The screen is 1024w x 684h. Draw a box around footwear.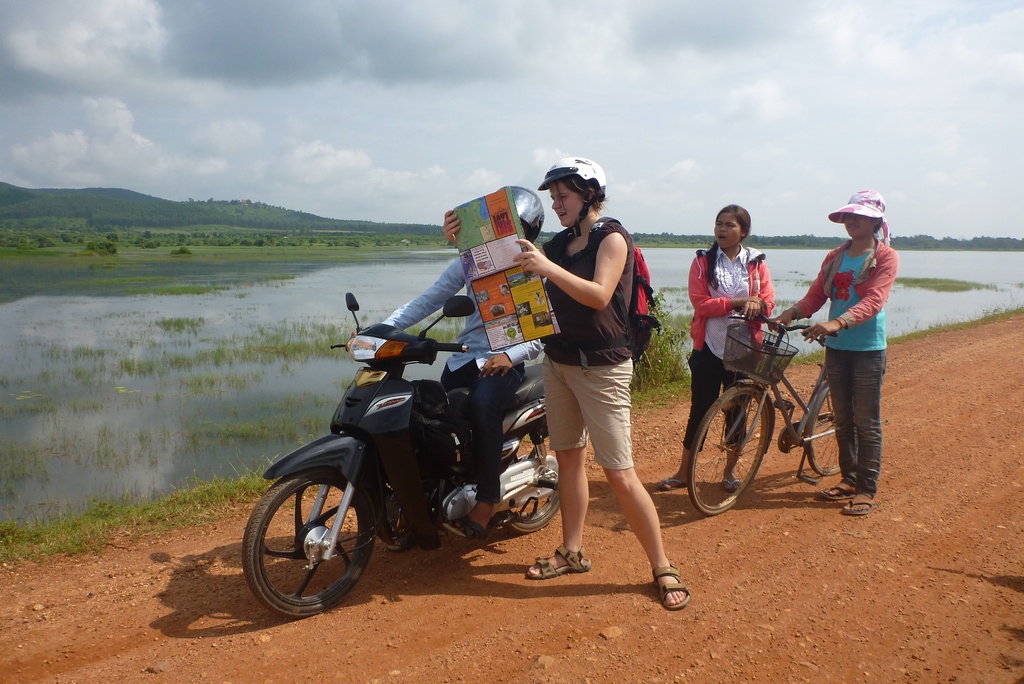
840,494,876,517.
